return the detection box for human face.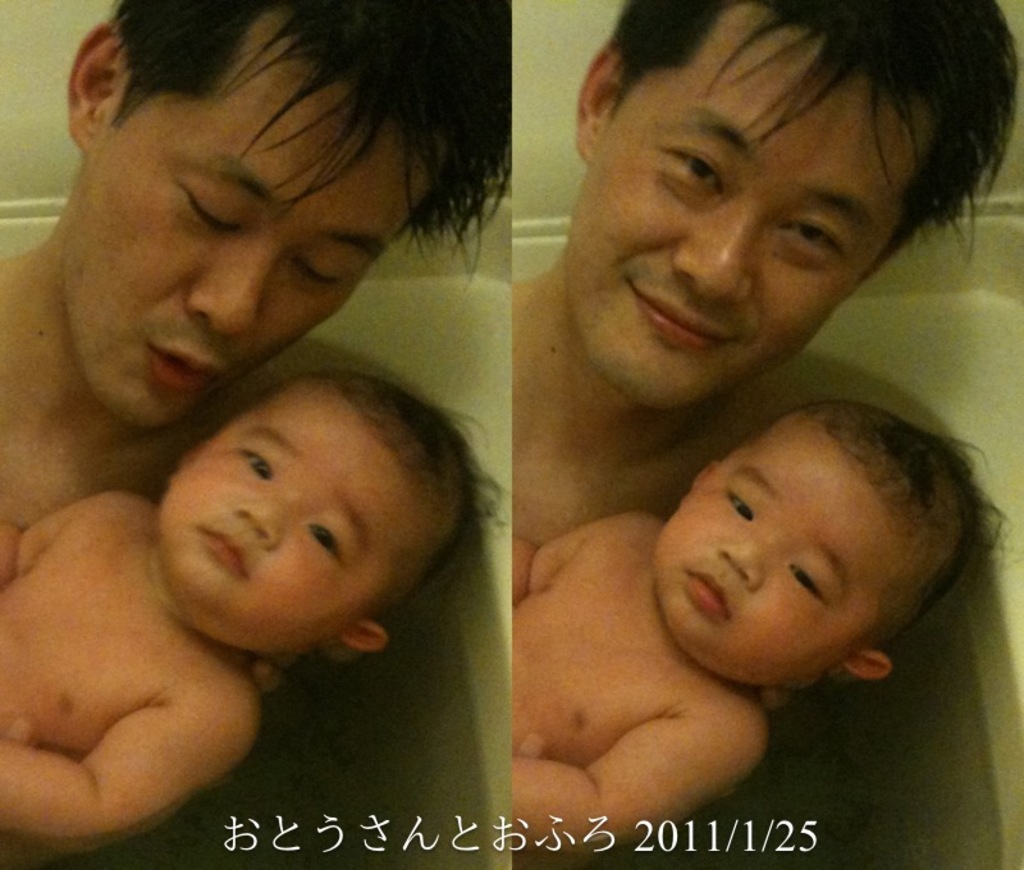
box(644, 413, 905, 679).
